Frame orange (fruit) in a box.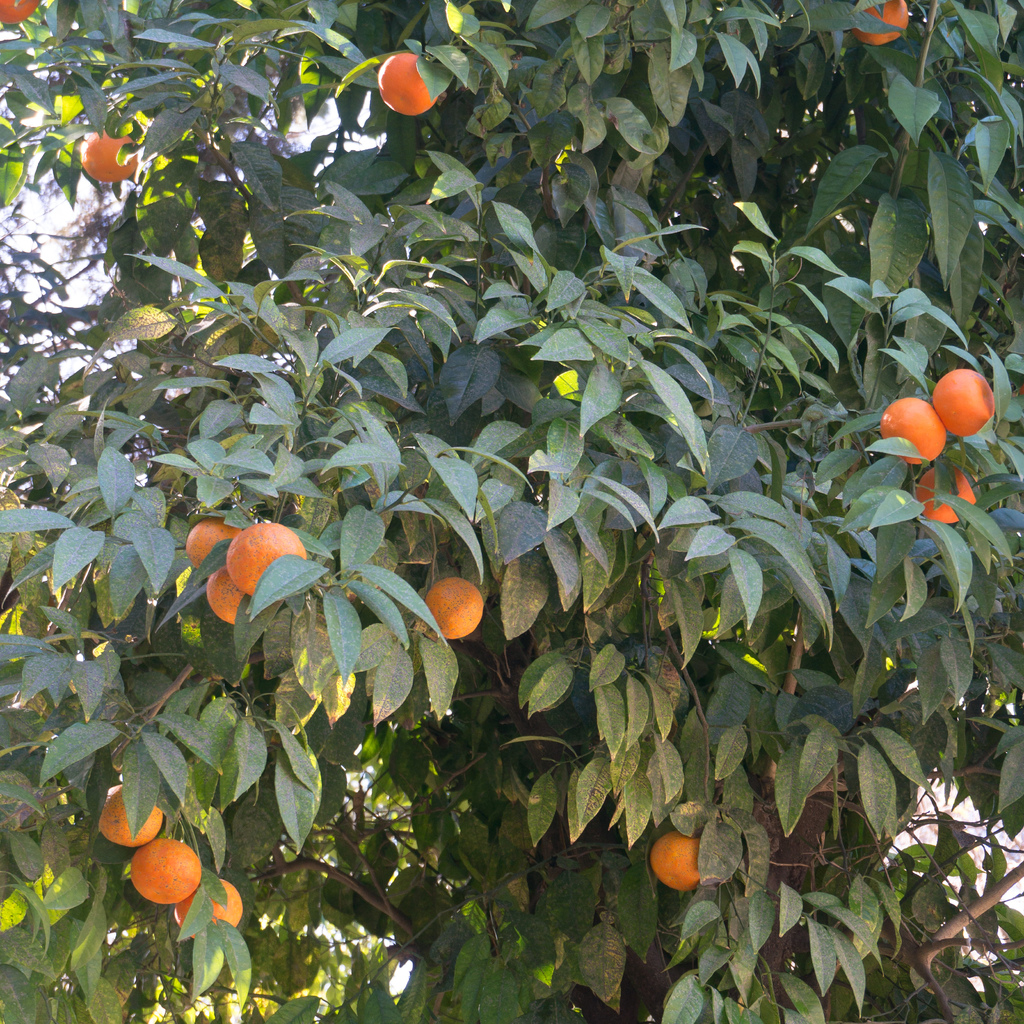
crop(207, 563, 249, 615).
